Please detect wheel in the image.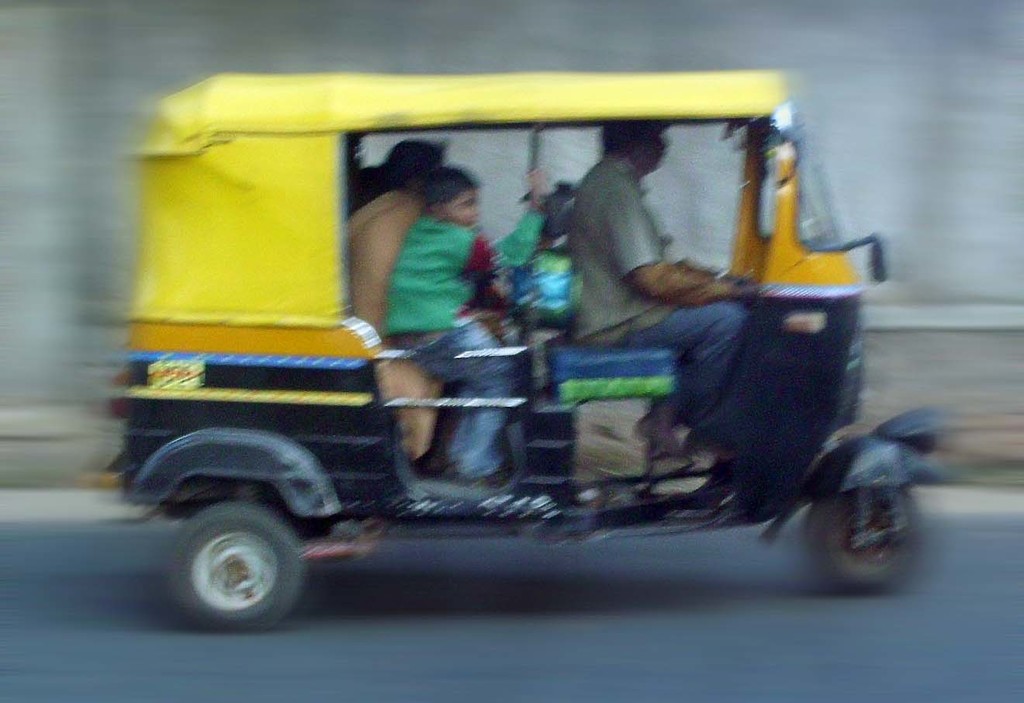
rect(804, 486, 922, 590).
